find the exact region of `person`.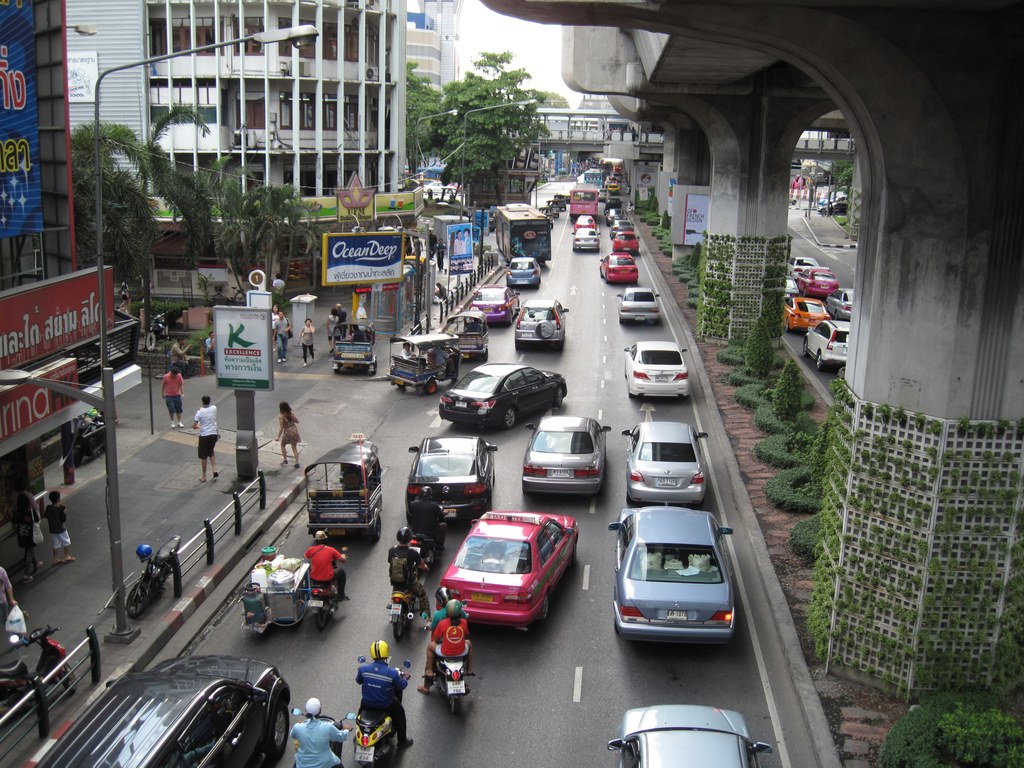
Exact region: 168:335:191:368.
